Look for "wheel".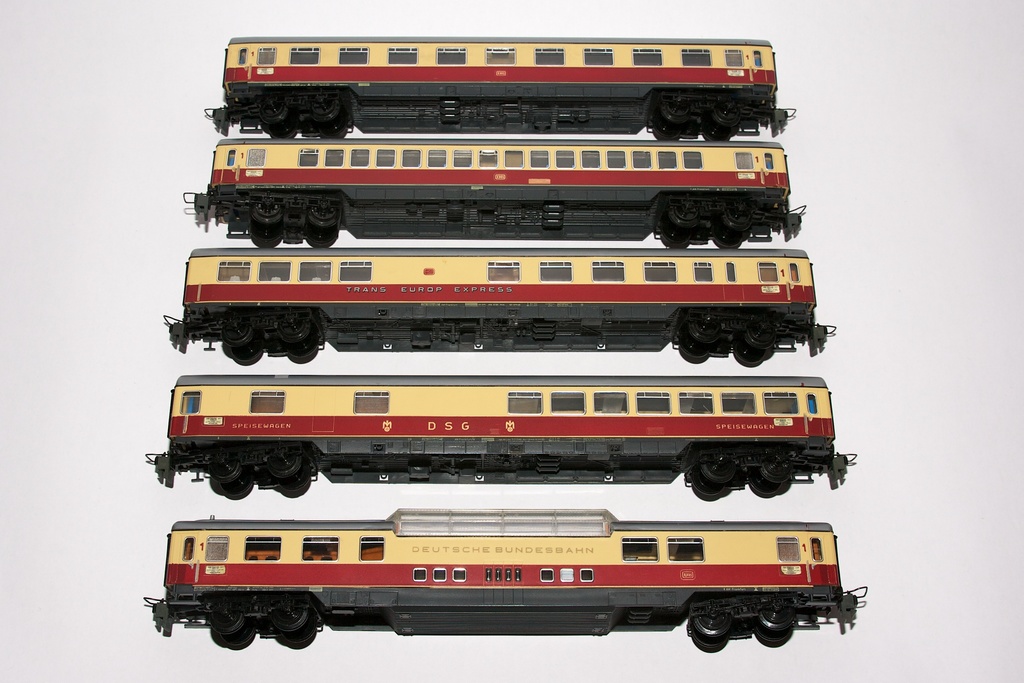
Found: left=751, top=475, right=779, bottom=497.
